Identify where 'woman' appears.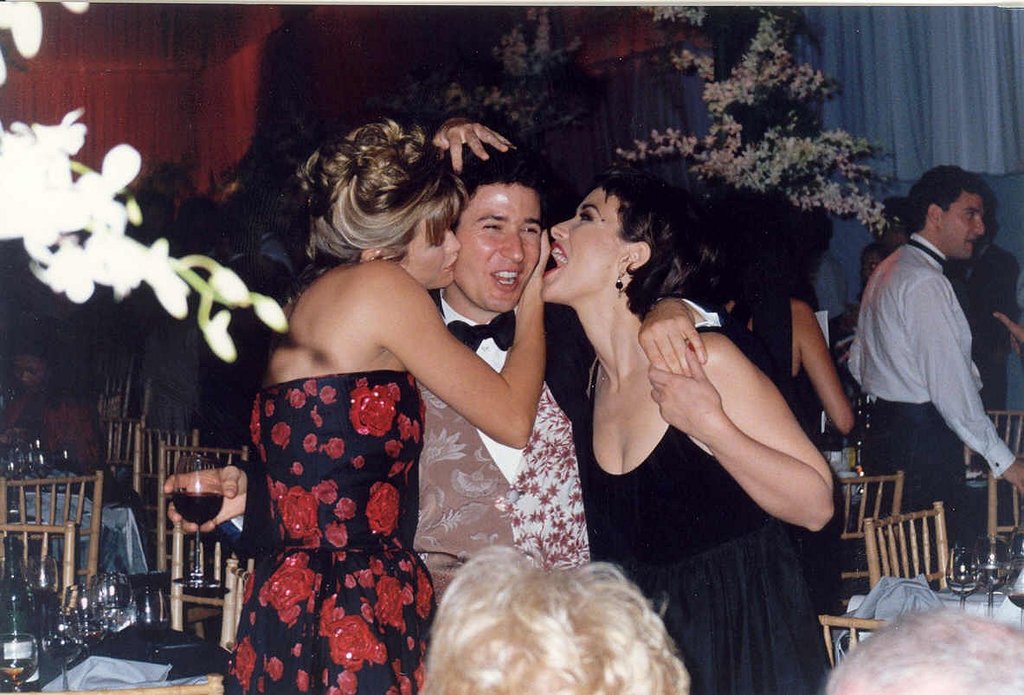
Appears at locate(708, 218, 855, 614).
